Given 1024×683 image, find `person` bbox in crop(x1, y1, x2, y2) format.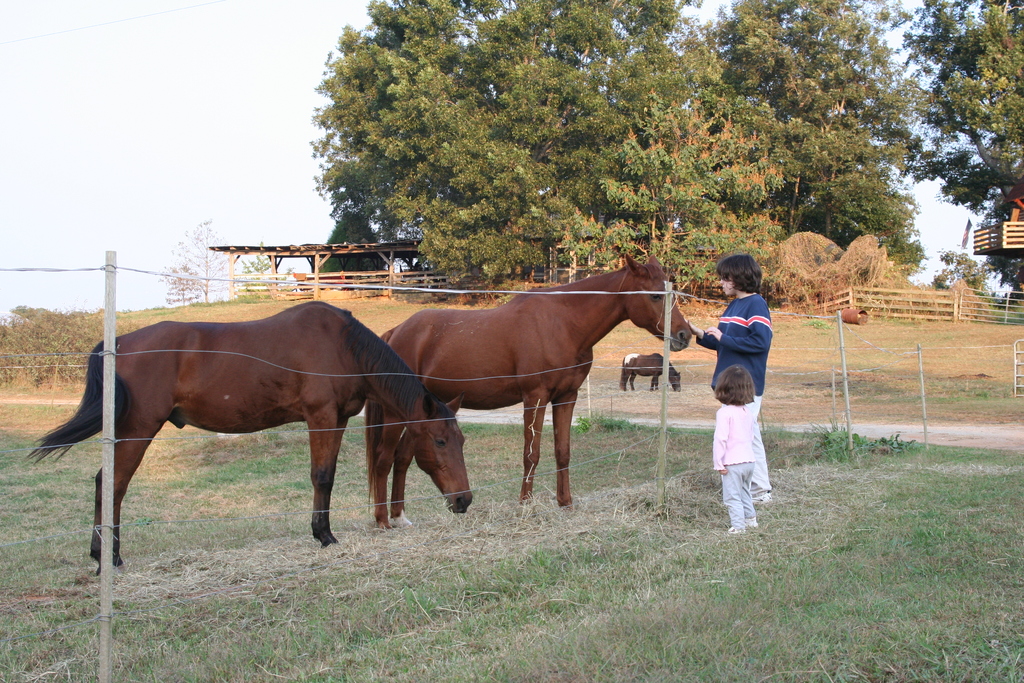
crop(714, 365, 758, 536).
